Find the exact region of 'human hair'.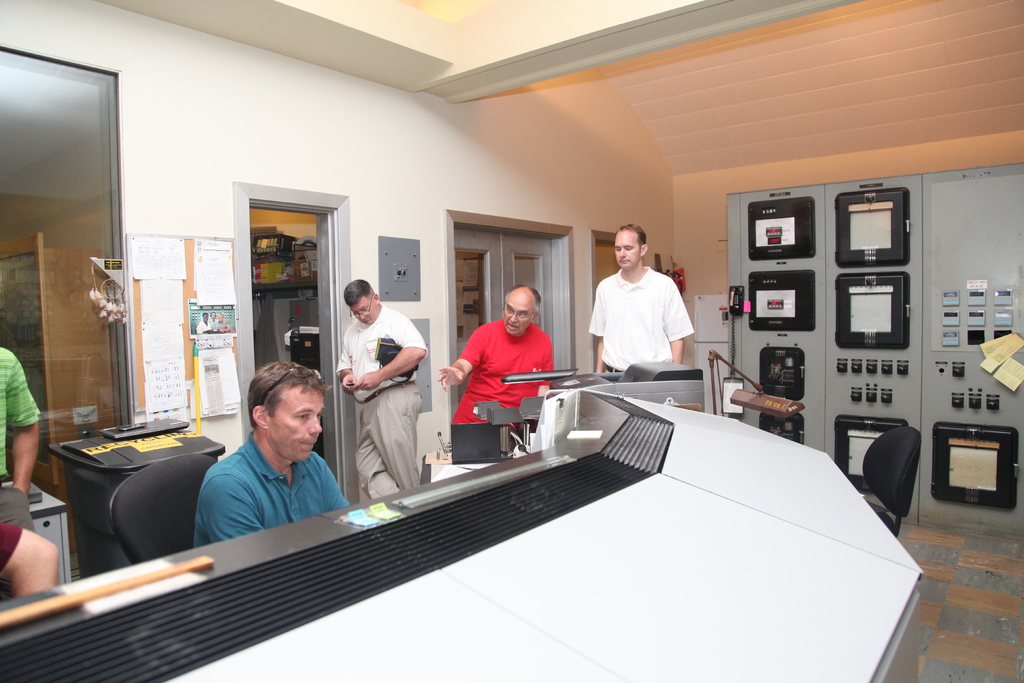
Exact region: (left=621, top=222, right=646, bottom=250).
